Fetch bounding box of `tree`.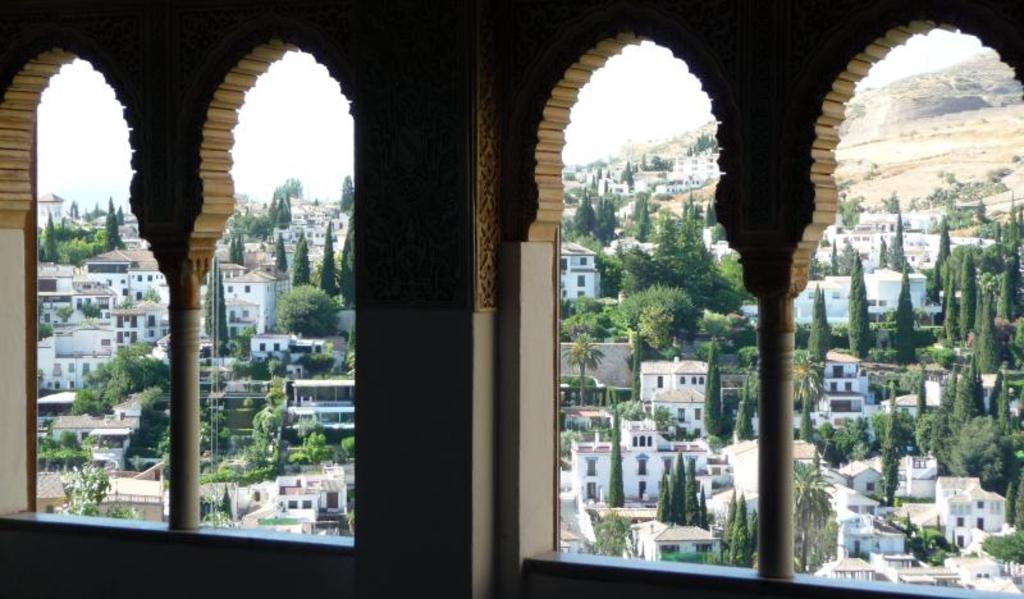
Bbox: {"x1": 842, "y1": 250, "x2": 868, "y2": 358}.
